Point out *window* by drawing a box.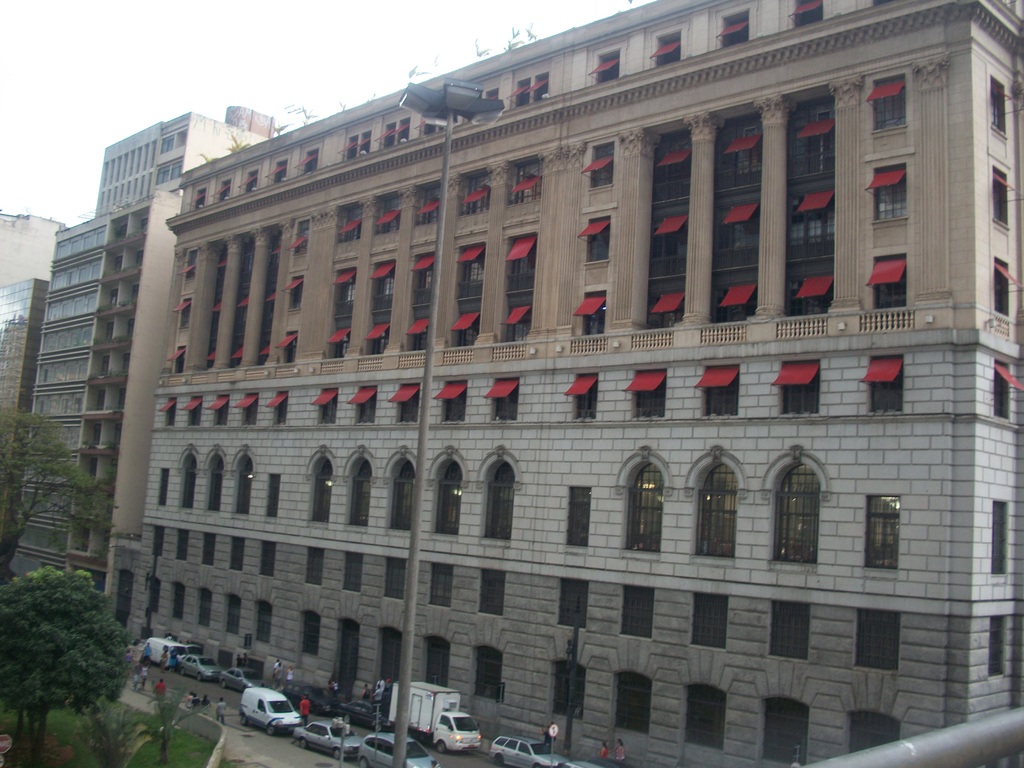
x1=655 y1=29 x2=680 y2=61.
